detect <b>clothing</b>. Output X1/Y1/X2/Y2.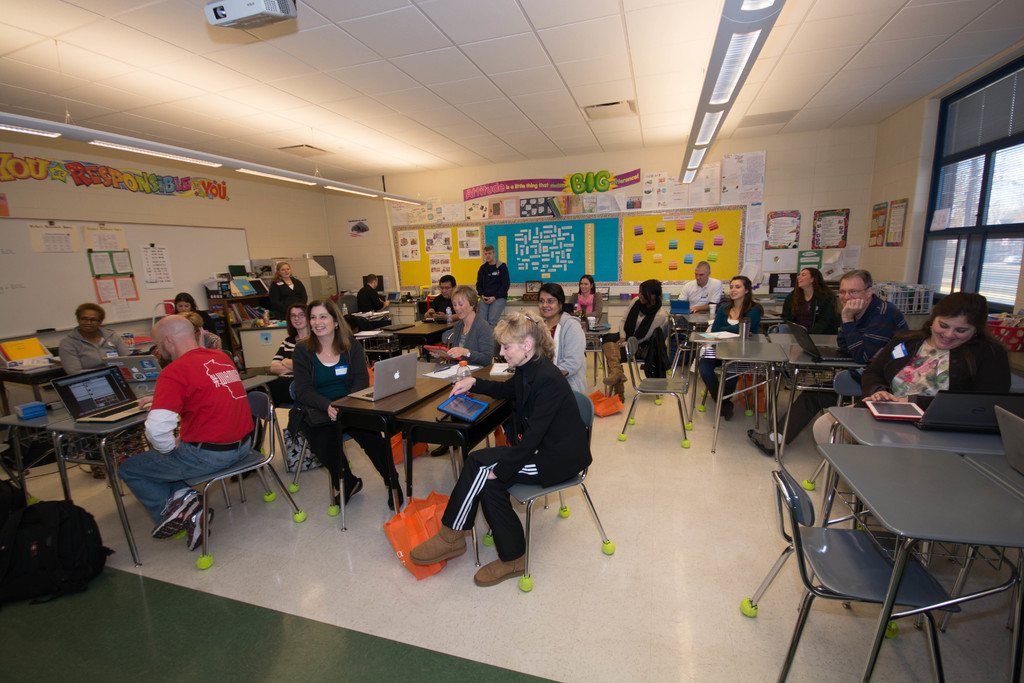
568/292/603/320.
